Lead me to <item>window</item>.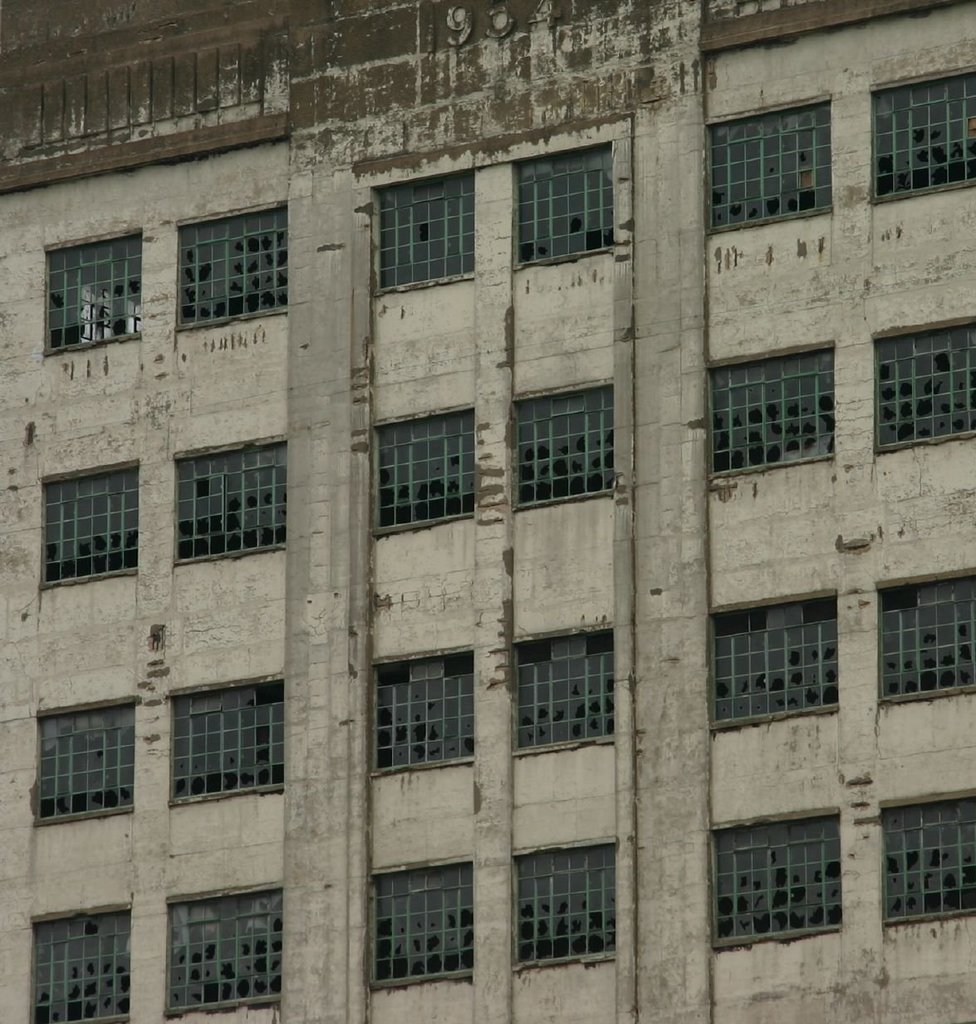
Lead to 706:91:829:229.
